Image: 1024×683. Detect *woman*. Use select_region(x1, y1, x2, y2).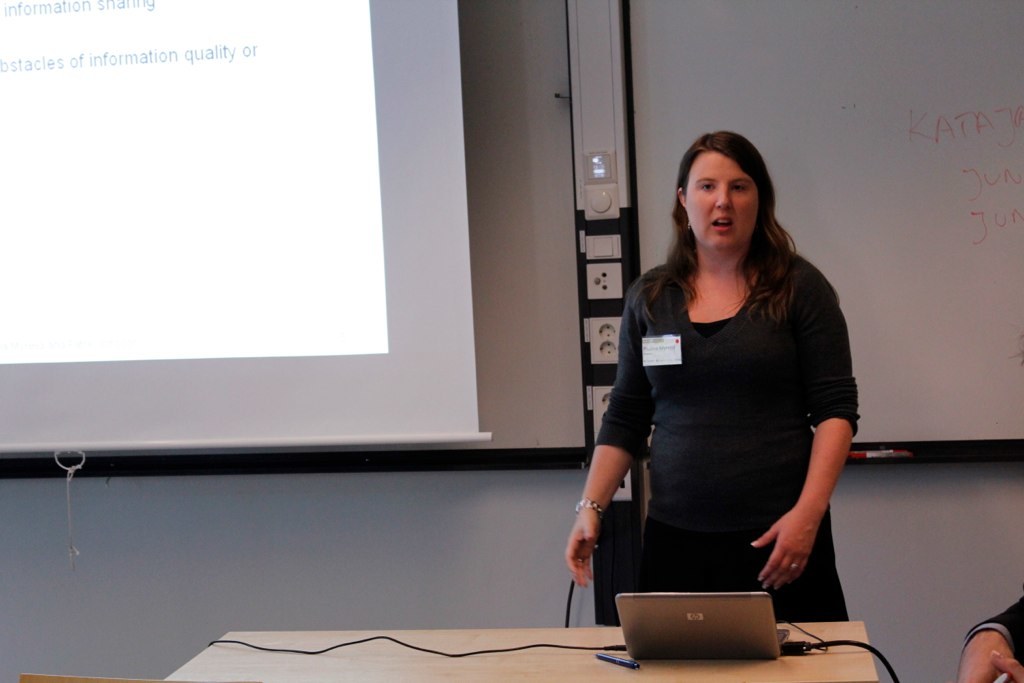
select_region(586, 126, 869, 649).
